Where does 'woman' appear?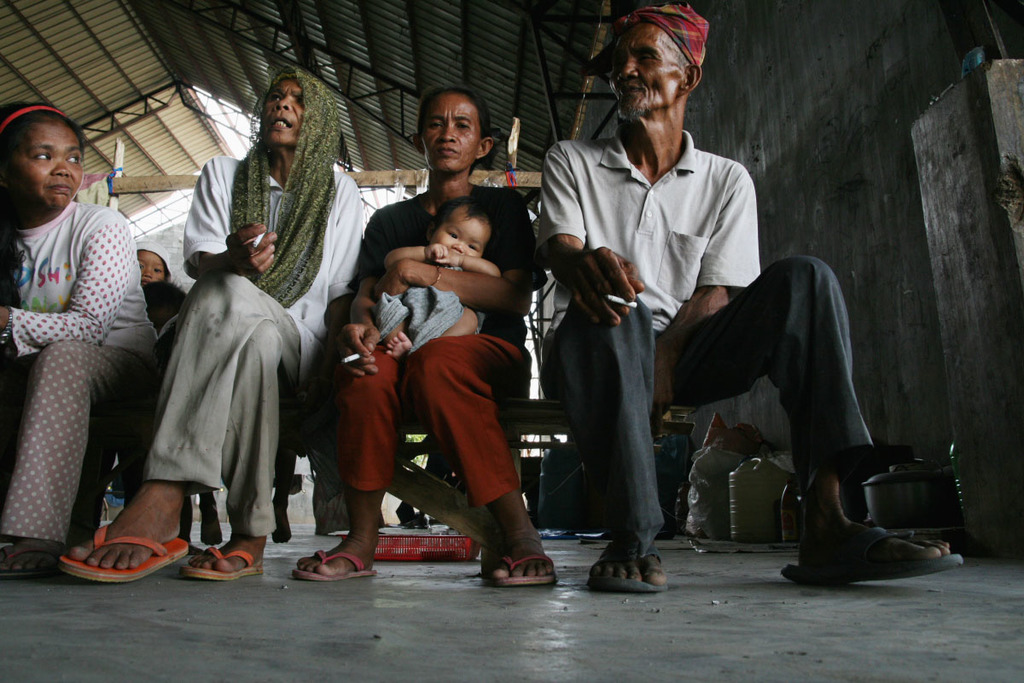
Appears at bbox(289, 90, 556, 595).
